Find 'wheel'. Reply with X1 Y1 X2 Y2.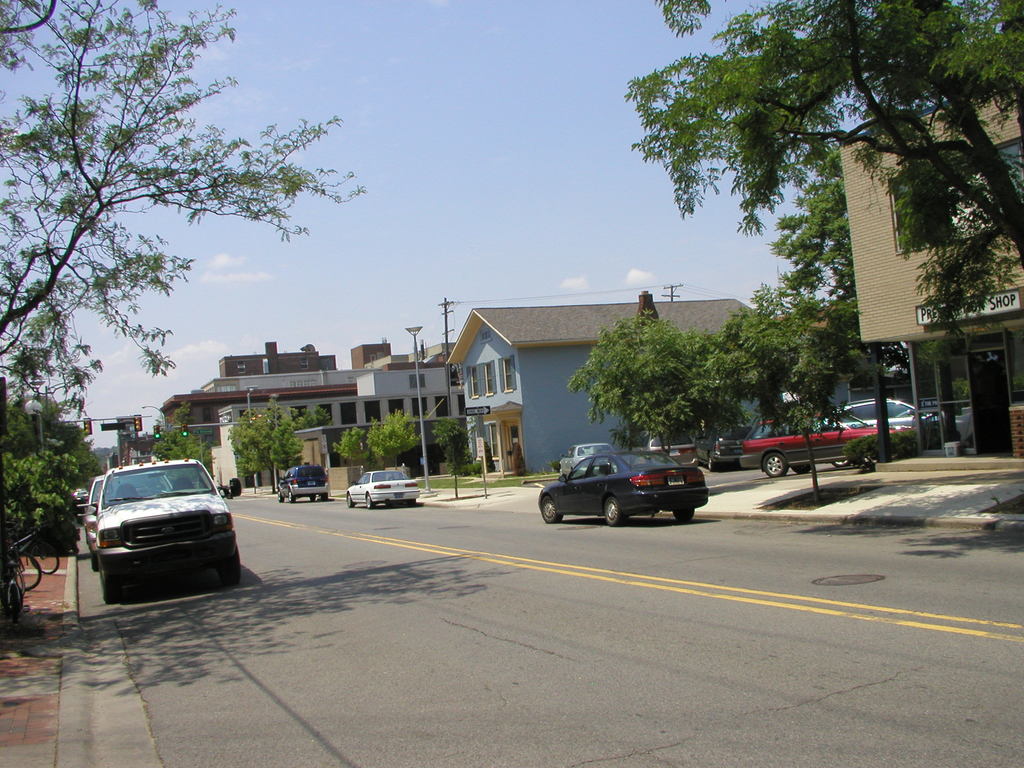
273 487 283 503.
